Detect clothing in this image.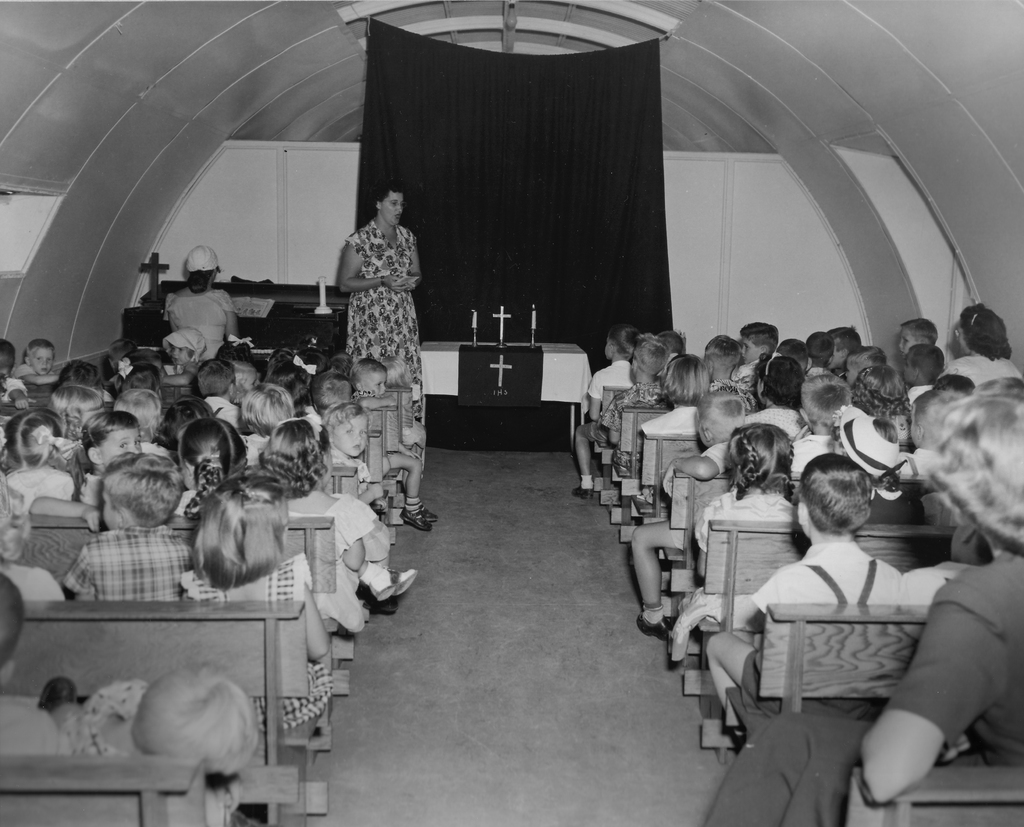
Detection: x1=790, y1=430, x2=839, y2=480.
